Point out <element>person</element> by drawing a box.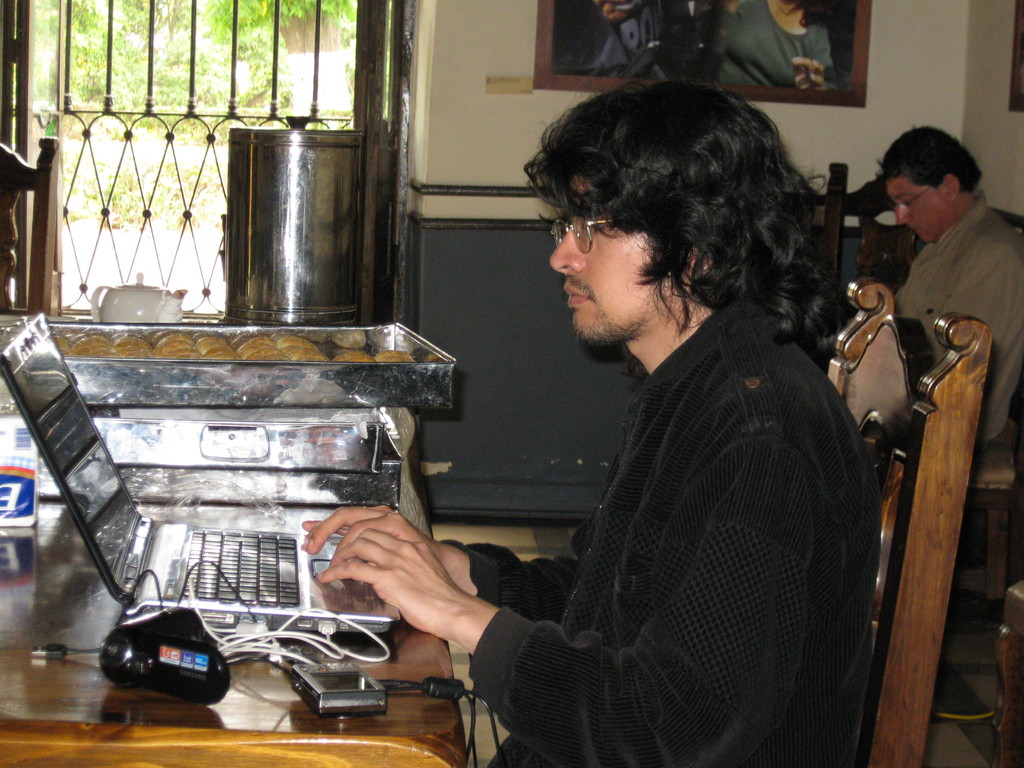
bbox=[883, 122, 1023, 445].
